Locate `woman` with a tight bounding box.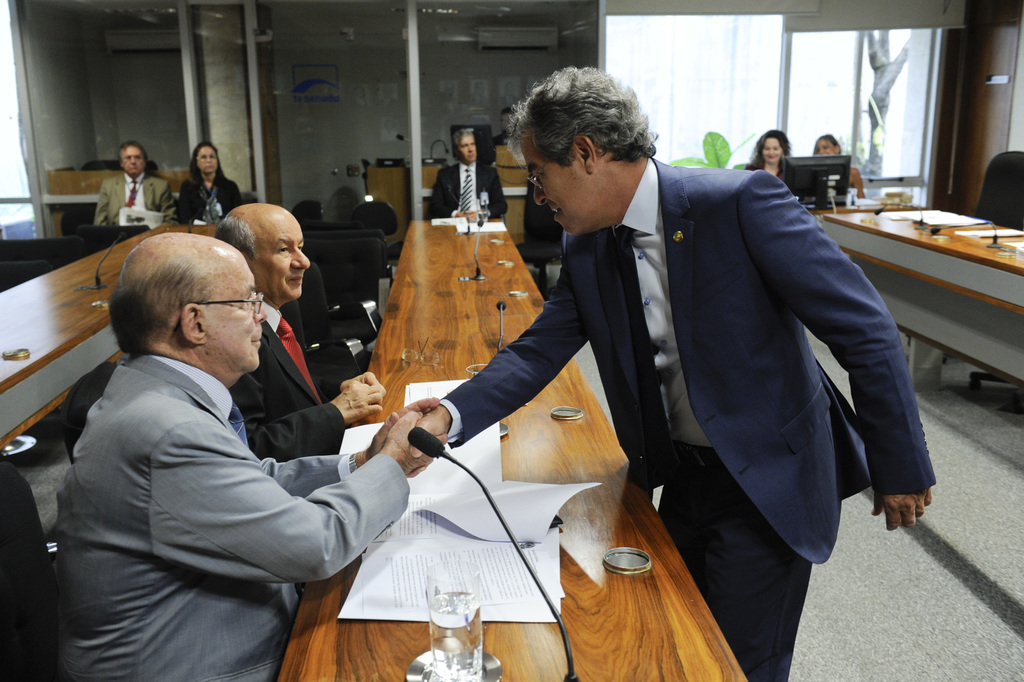
select_region(167, 133, 246, 236).
